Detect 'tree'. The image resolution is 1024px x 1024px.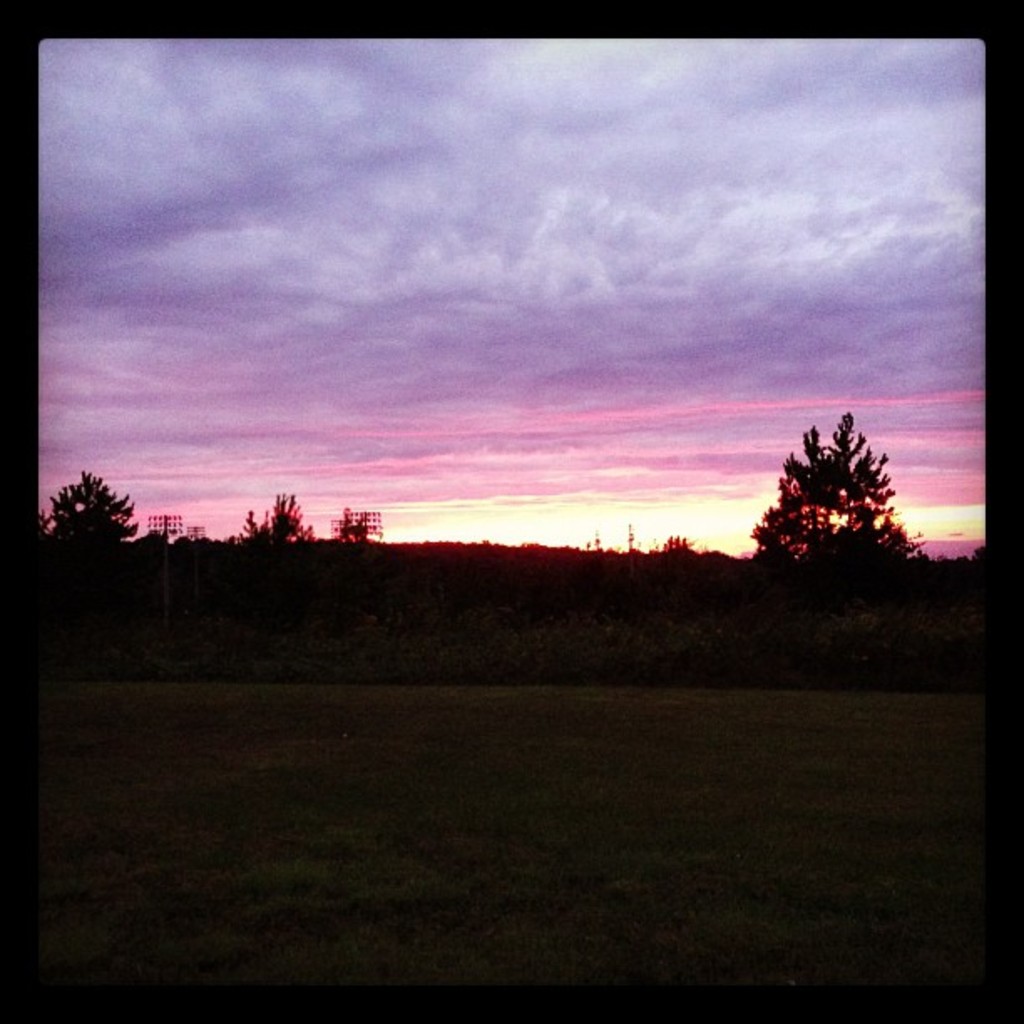
[45, 479, 134, 559].
